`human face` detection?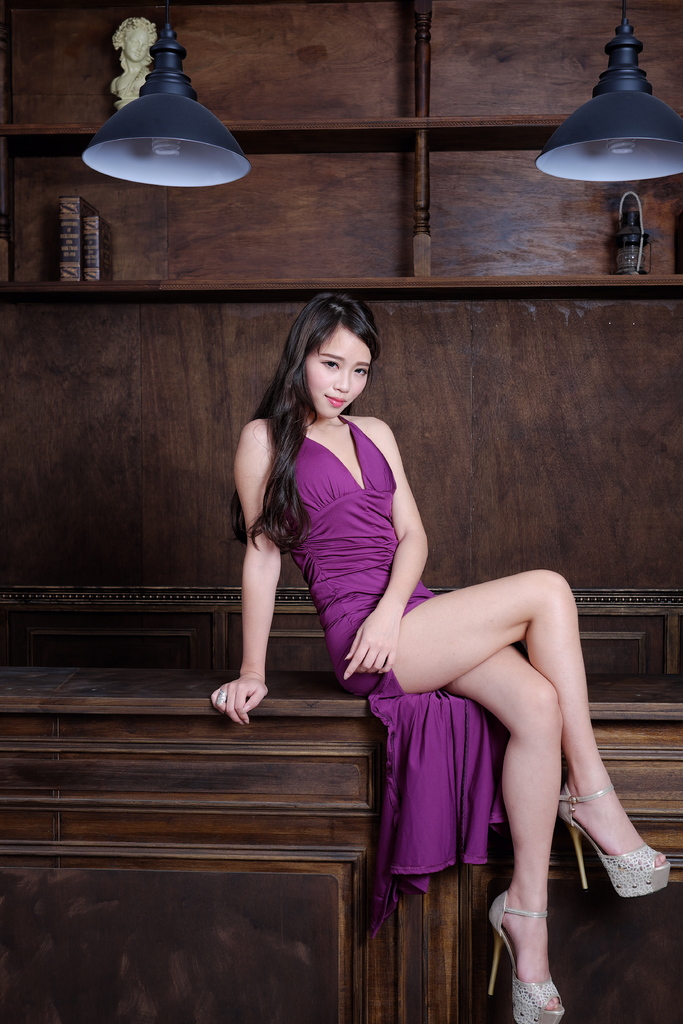
302/326/372/419
